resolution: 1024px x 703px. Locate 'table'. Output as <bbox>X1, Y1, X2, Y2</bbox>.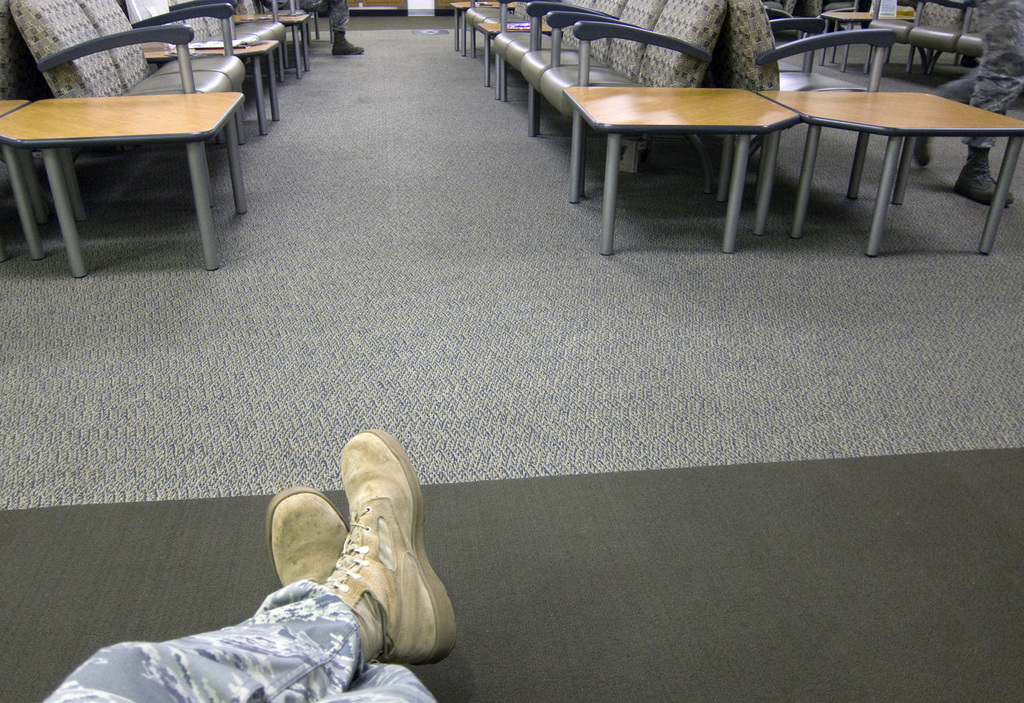
<bbox>230, 11, 312, 77</bbox>.
